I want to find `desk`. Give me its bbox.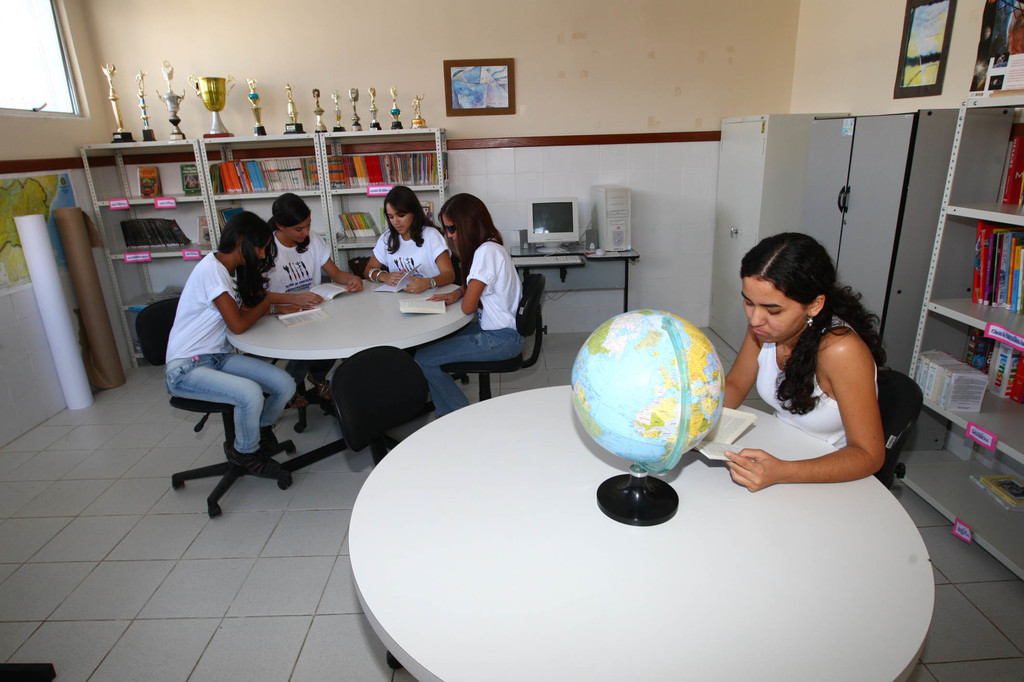
bbox(154, 258, 508, 491).
